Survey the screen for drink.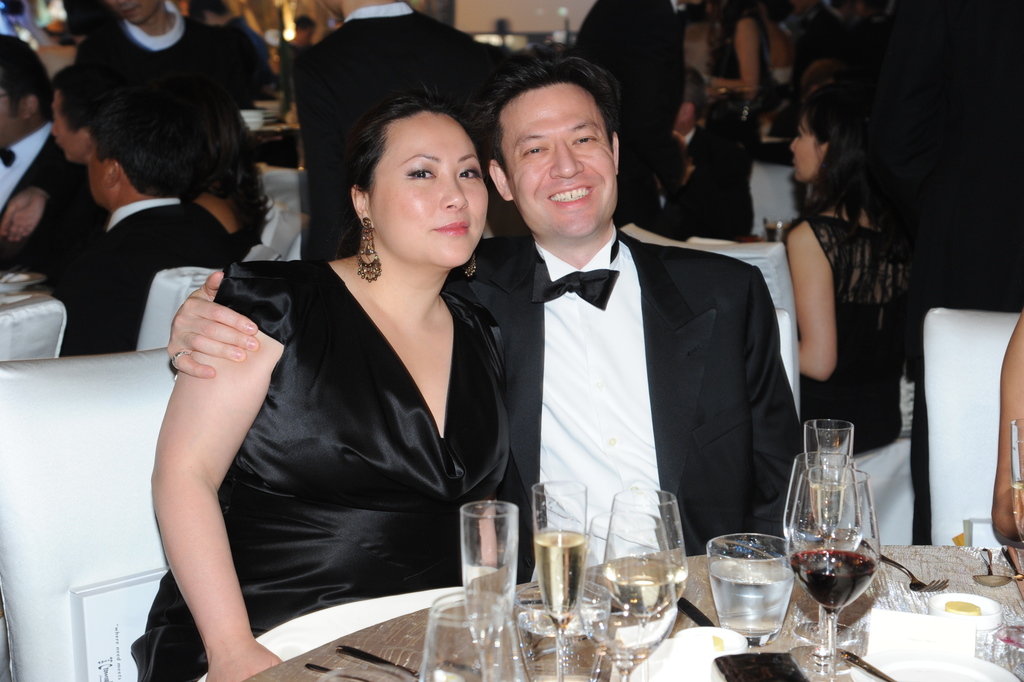
Survey found: 601,555,690,617.
